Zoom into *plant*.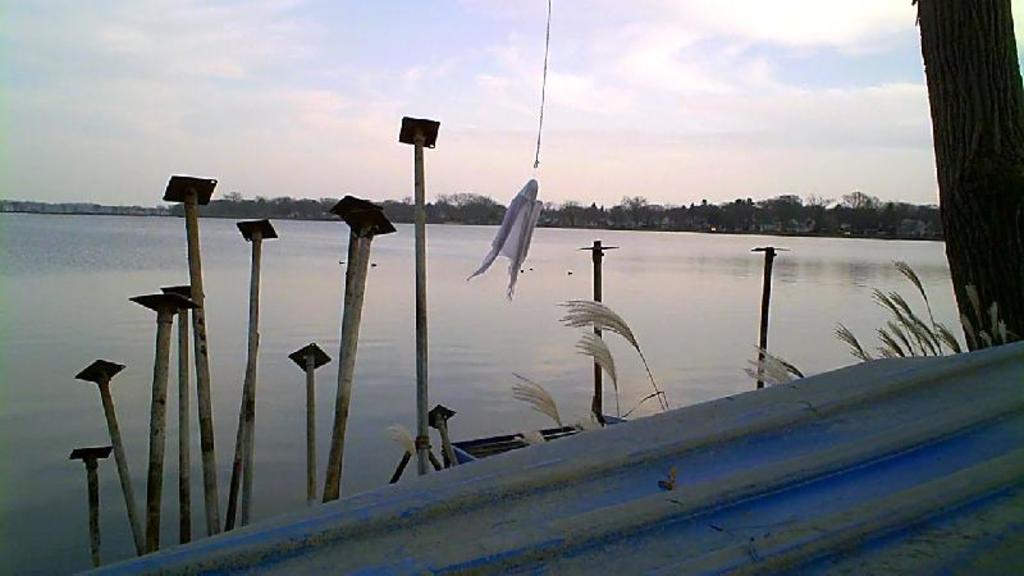
Zoom target: detection(575, 329, 639, 420).
